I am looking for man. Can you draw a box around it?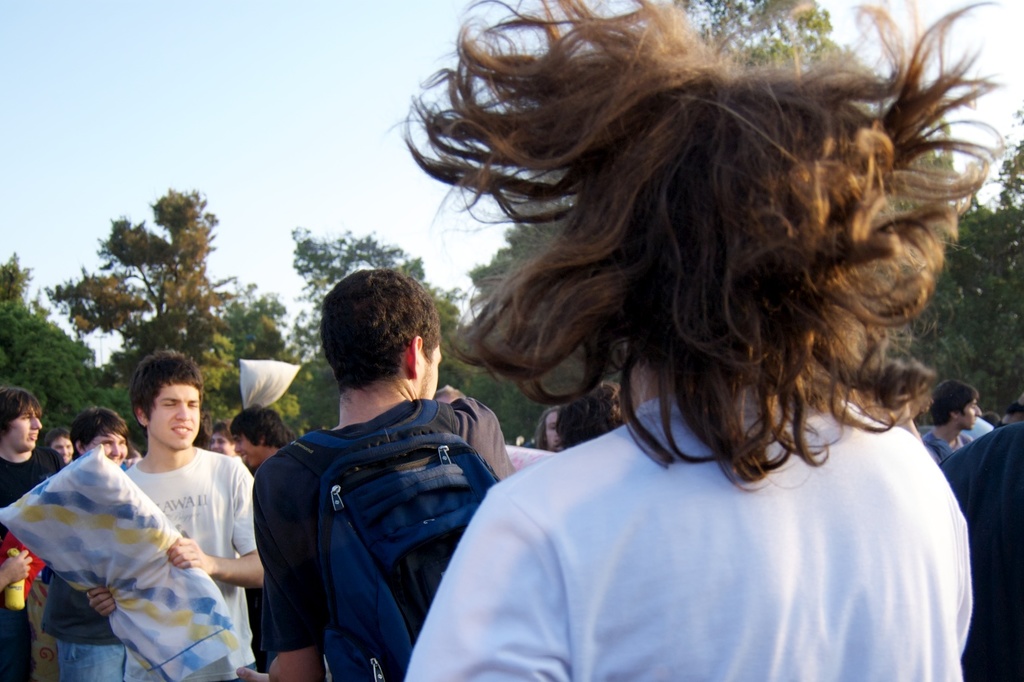
Sure, the bounding box is (x1=935, y1=412, x2=1023, y2=681).
